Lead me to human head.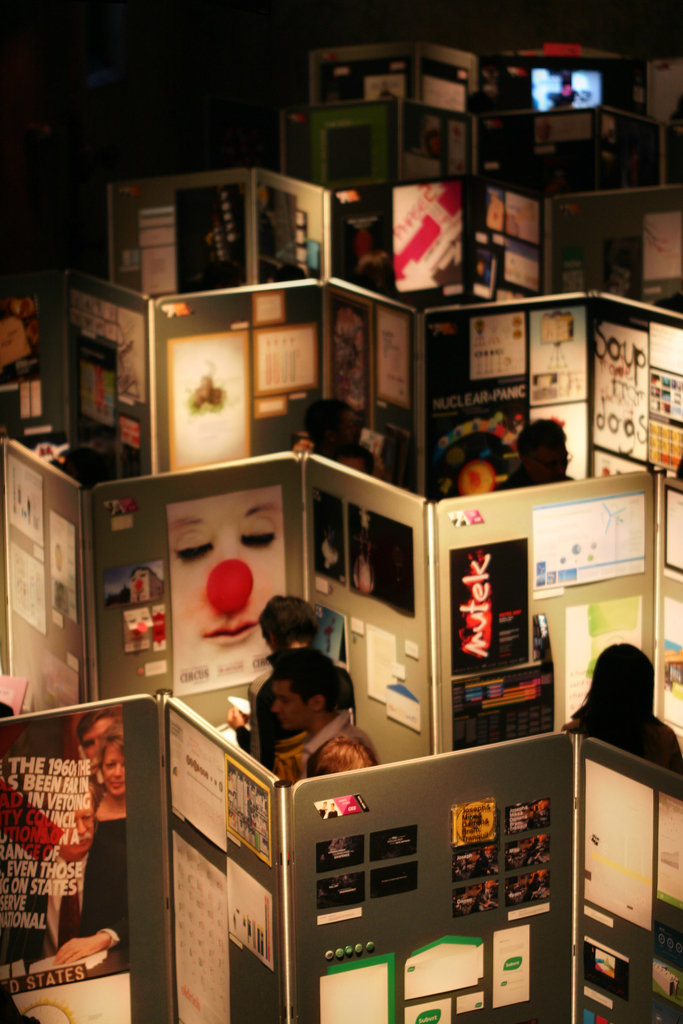
Lead to box=[269, 654, 352, 745].
